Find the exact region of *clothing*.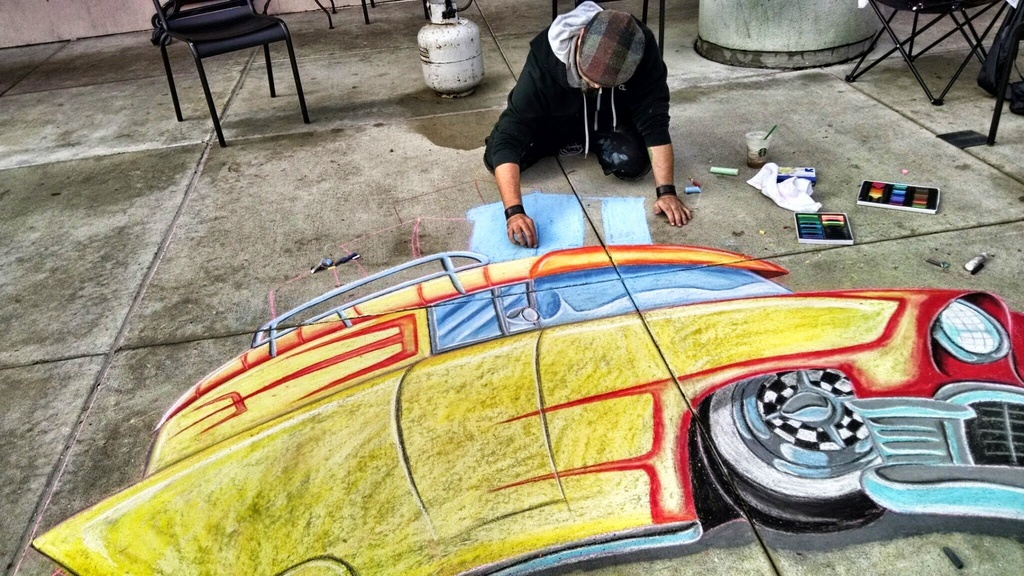
Exact region: <region>493, 0, 670, 171</region>.
